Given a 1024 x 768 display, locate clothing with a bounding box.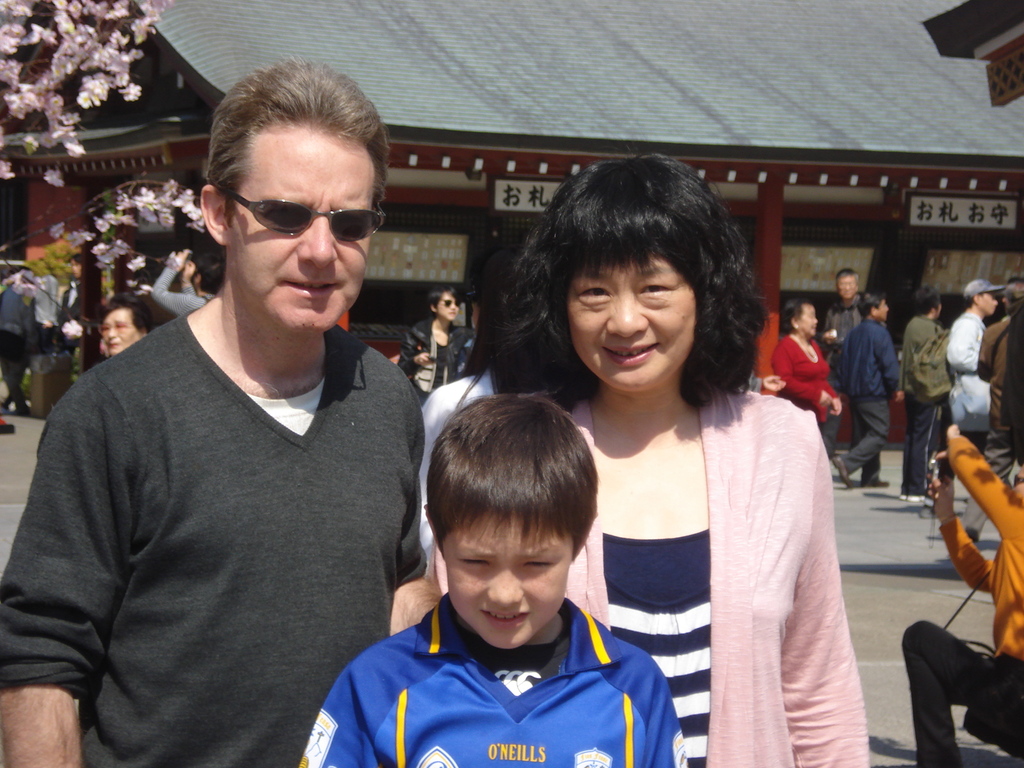
Located: box=[0, 291, 442, 767].
